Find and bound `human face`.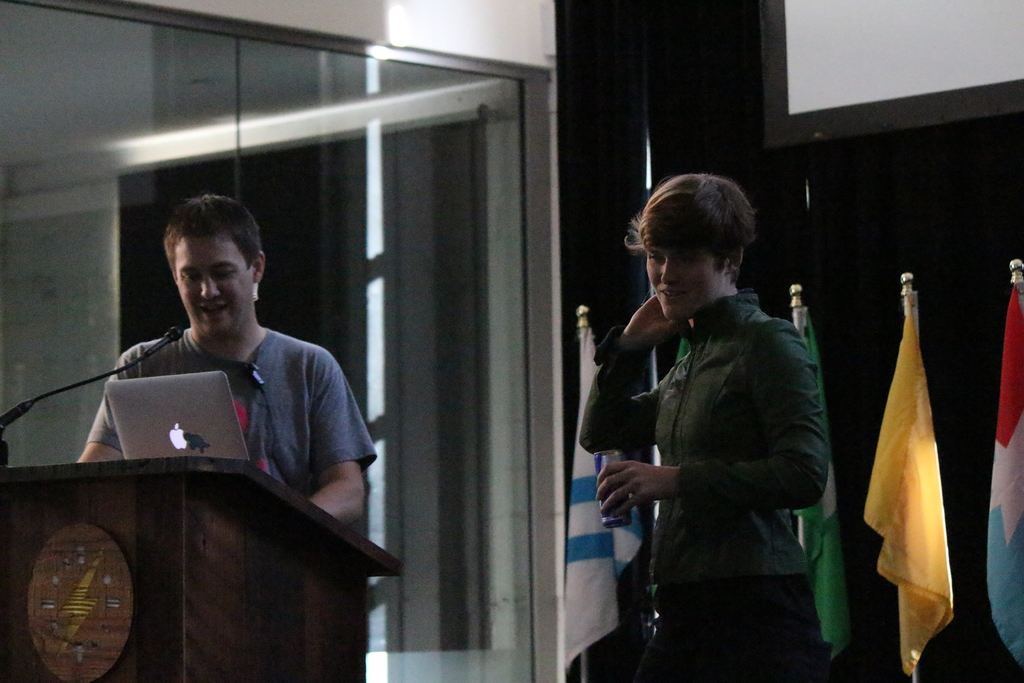
Bound: select_region(176, 229, 248, 333).
